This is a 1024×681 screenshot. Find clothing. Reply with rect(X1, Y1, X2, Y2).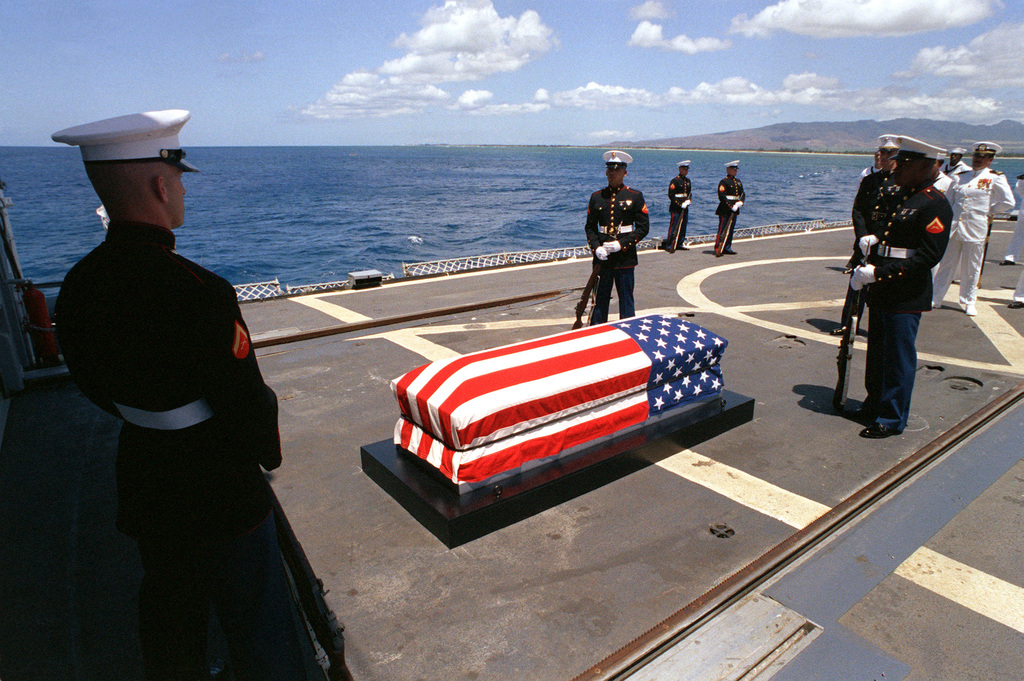
rect(668, 172, 691, 210).
